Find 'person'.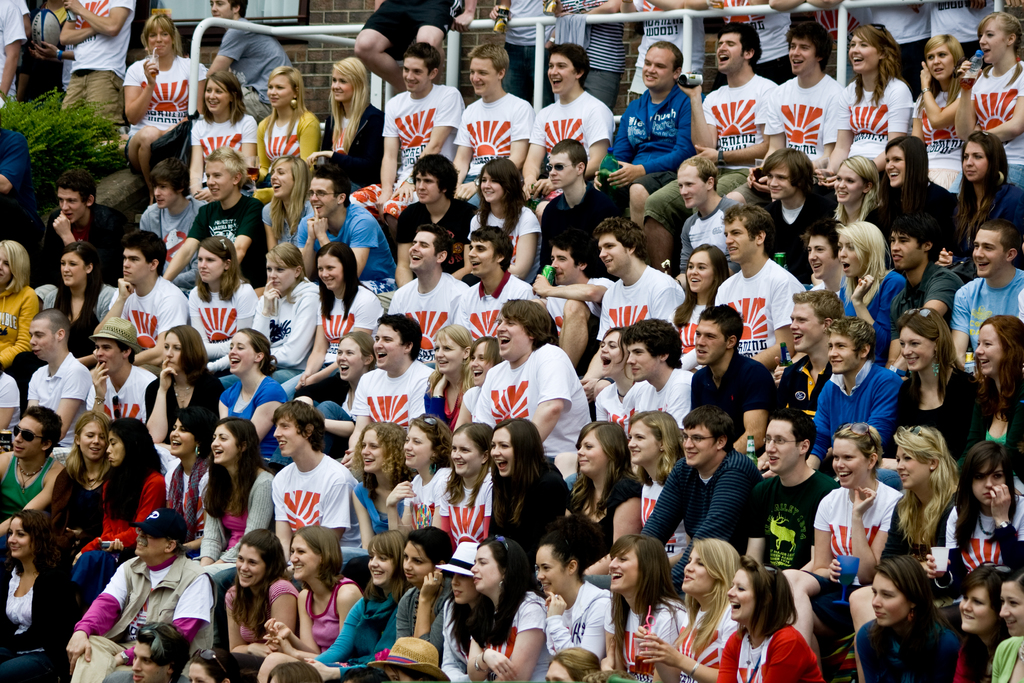
{"x1": 0, "y1": 0, "x2": 42, "y2": 108}.
